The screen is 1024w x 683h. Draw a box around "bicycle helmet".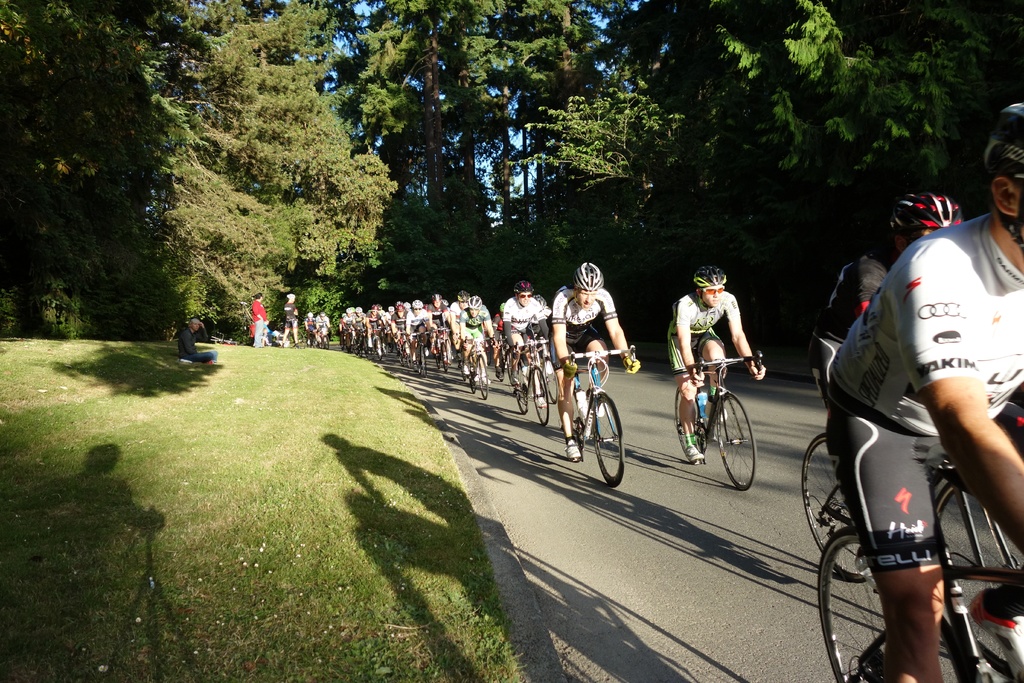
bbox(572, 263, 602, 292).
